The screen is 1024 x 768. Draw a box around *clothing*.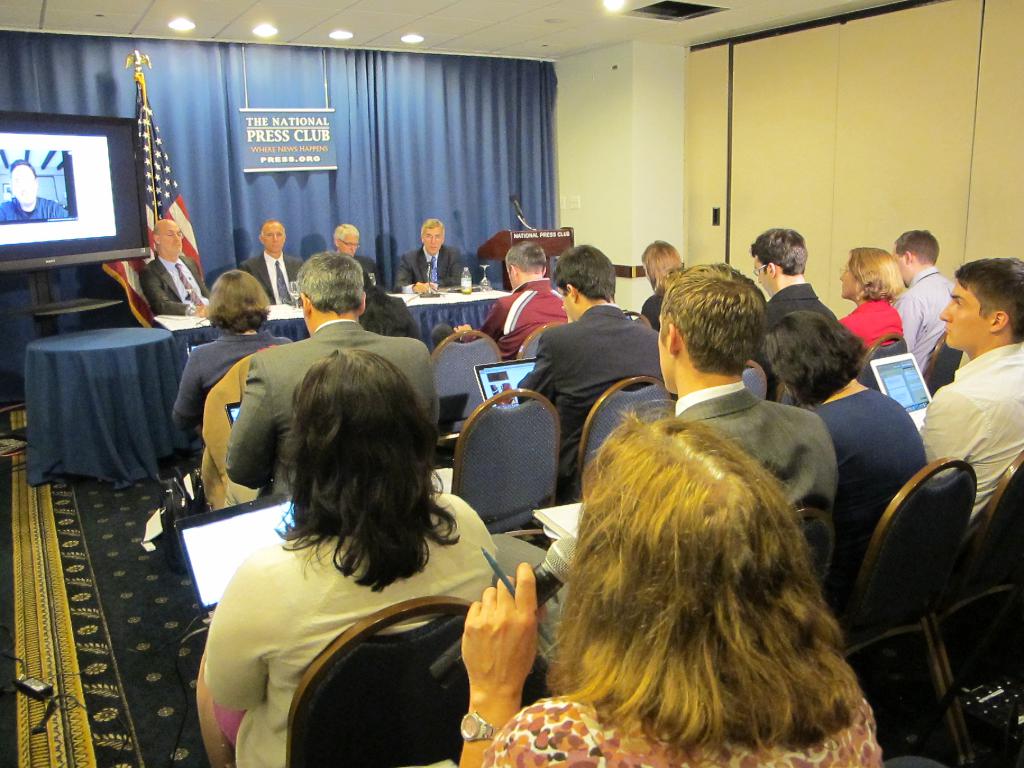
840,294,904,356.
